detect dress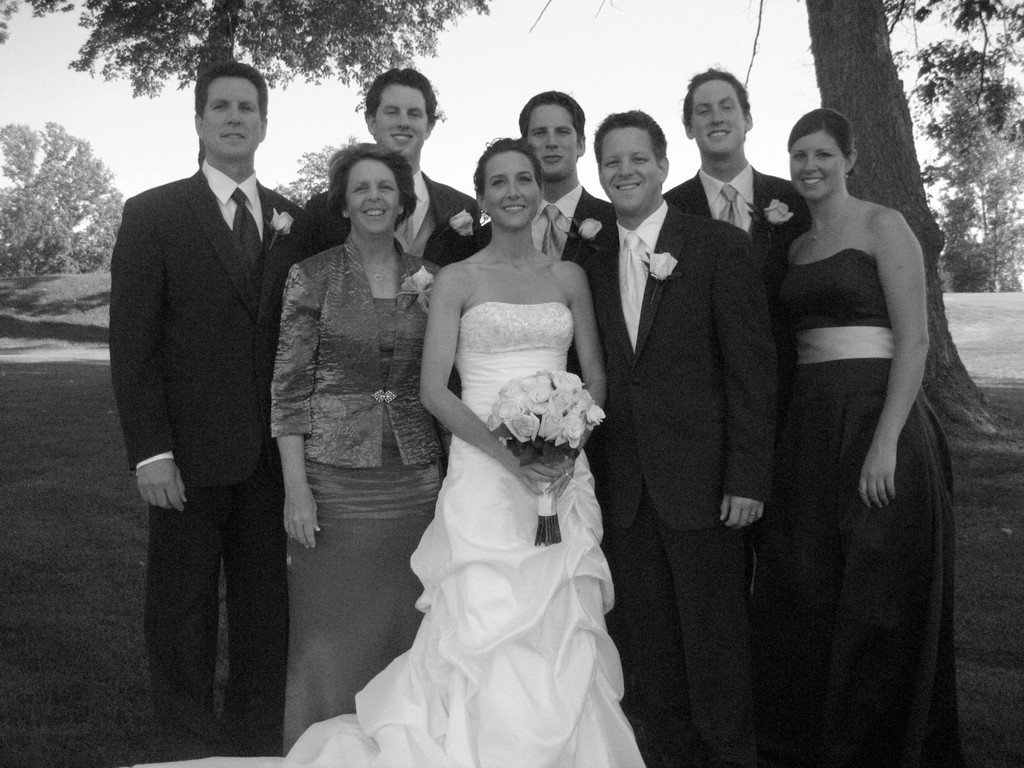
[x1=769, y1=244, x2=960, y2=759]
